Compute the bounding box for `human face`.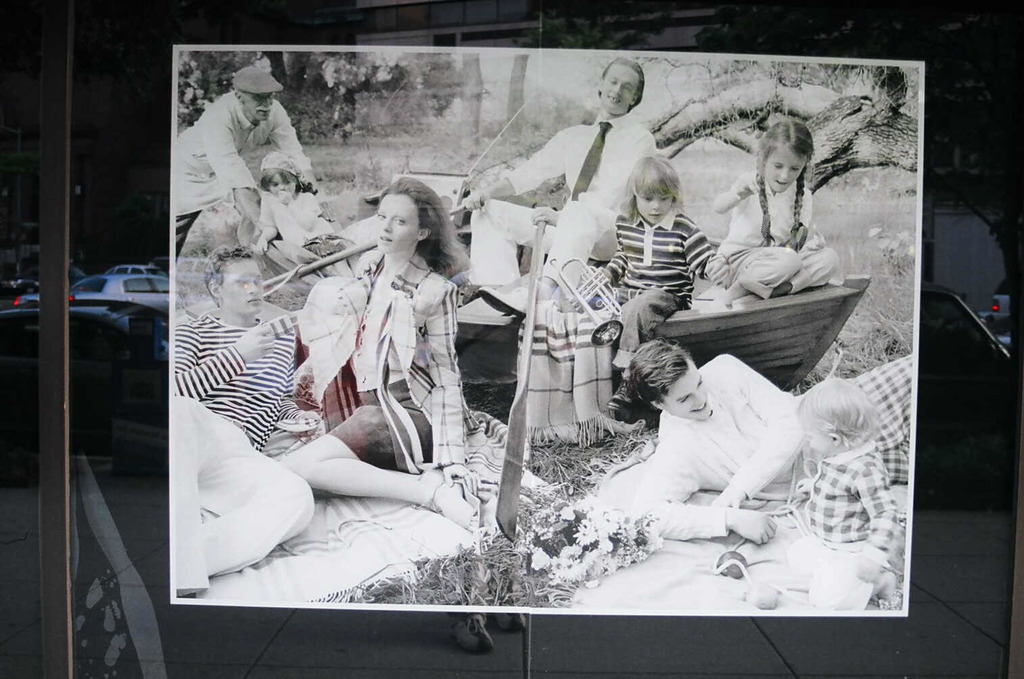
Rect(374, 192, 419, 253).
